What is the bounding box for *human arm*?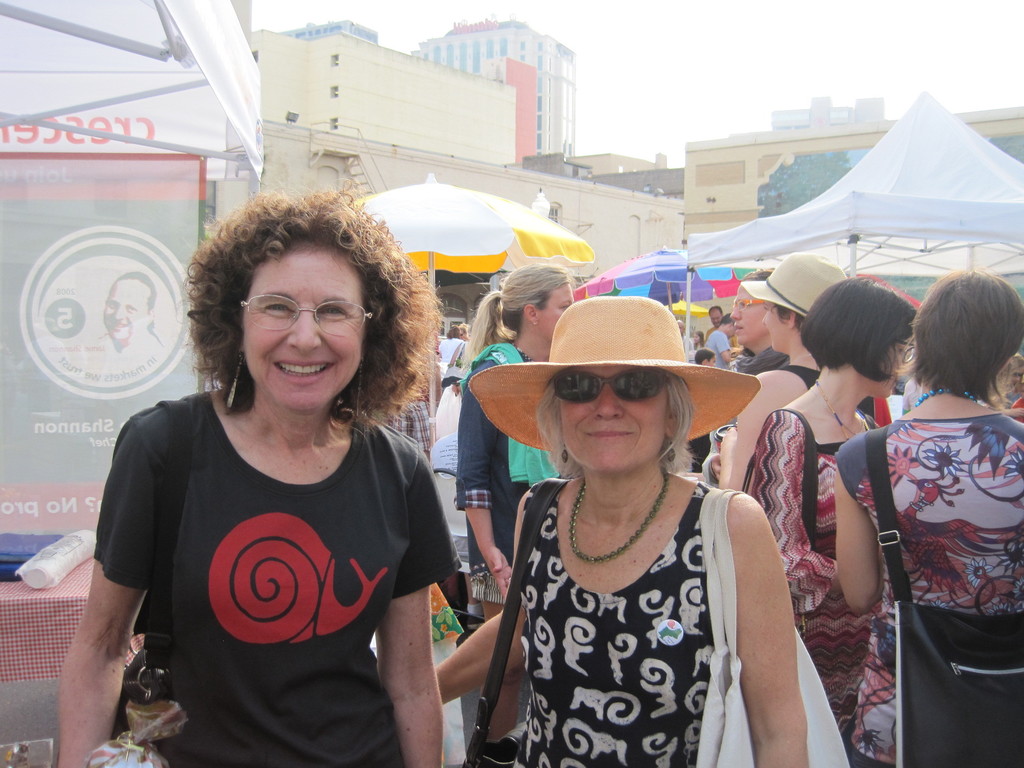
x1=374, y1=436, x2=463, y2=767.
